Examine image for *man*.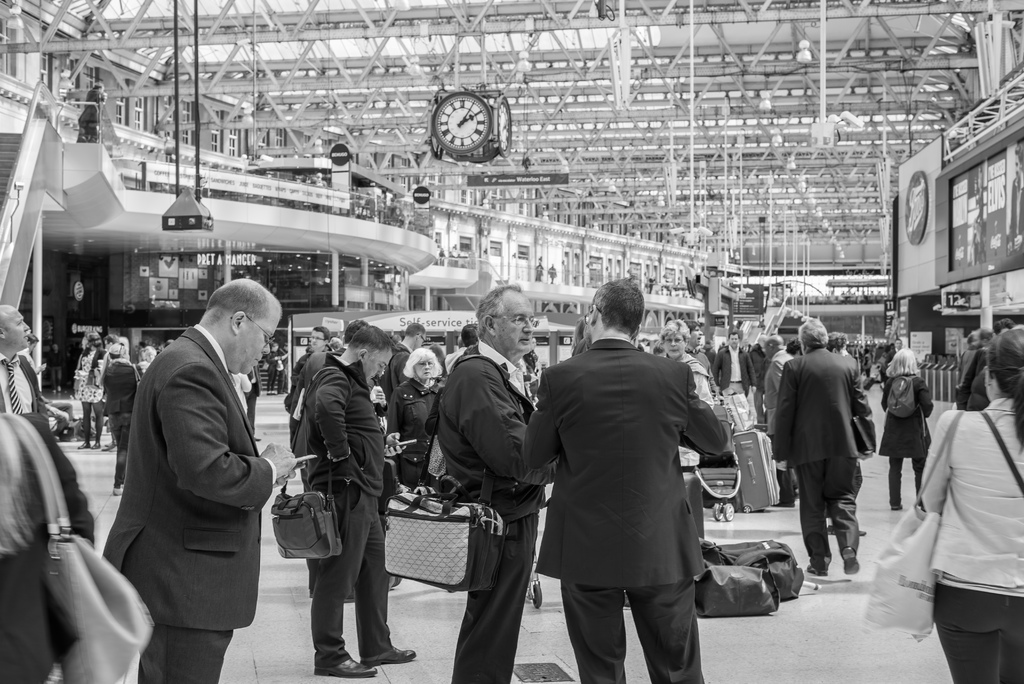
Examination result: [308,326,417,681].
